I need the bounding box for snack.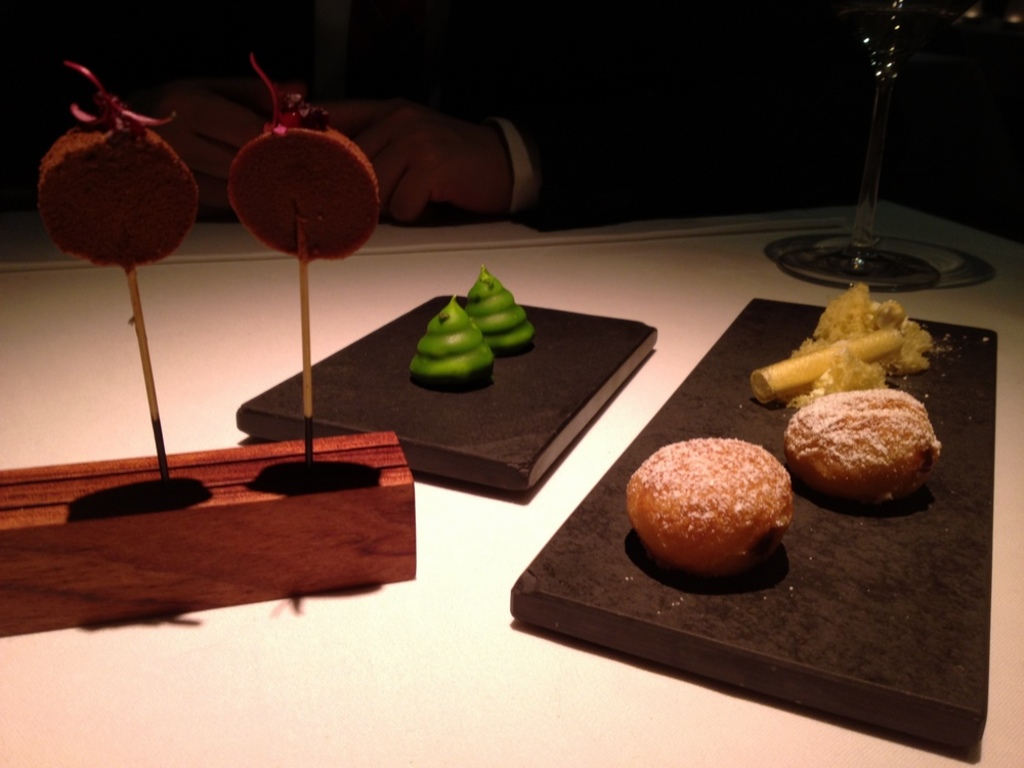
Here it is: BBox(784, 391, 950, 508).
